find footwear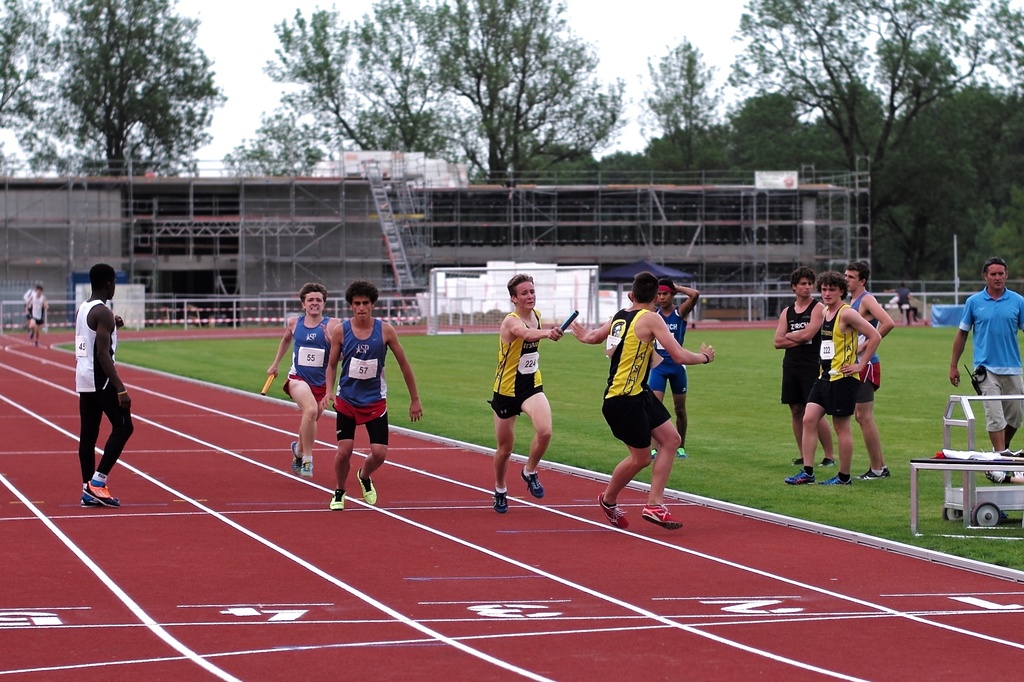
region(817, 458, 837, 466)
